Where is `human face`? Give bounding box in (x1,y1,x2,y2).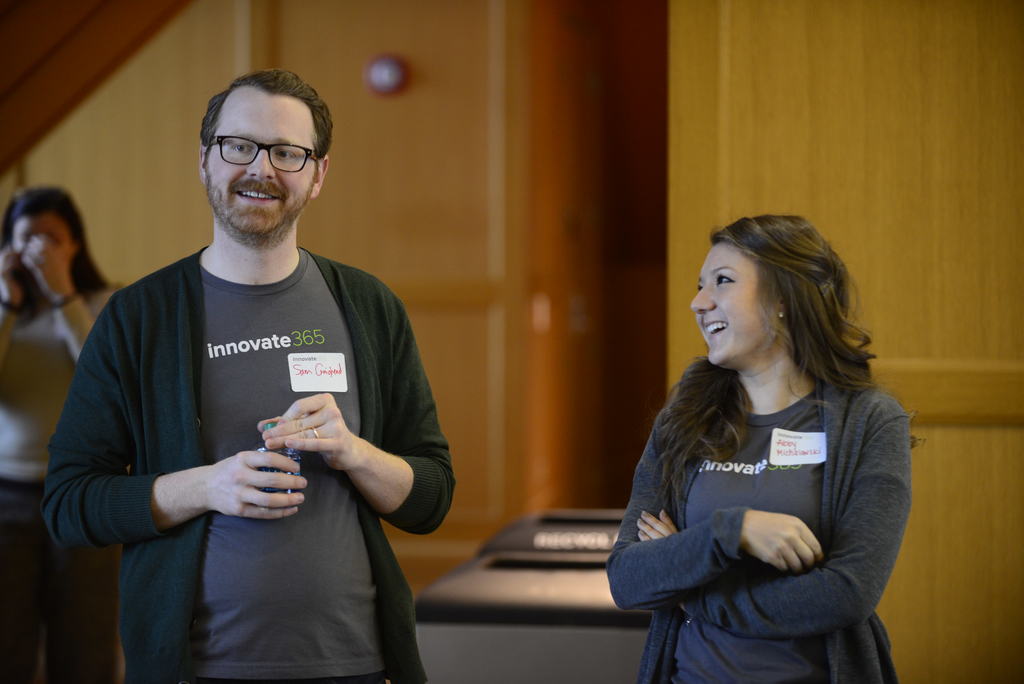
(693,238,774,364).
